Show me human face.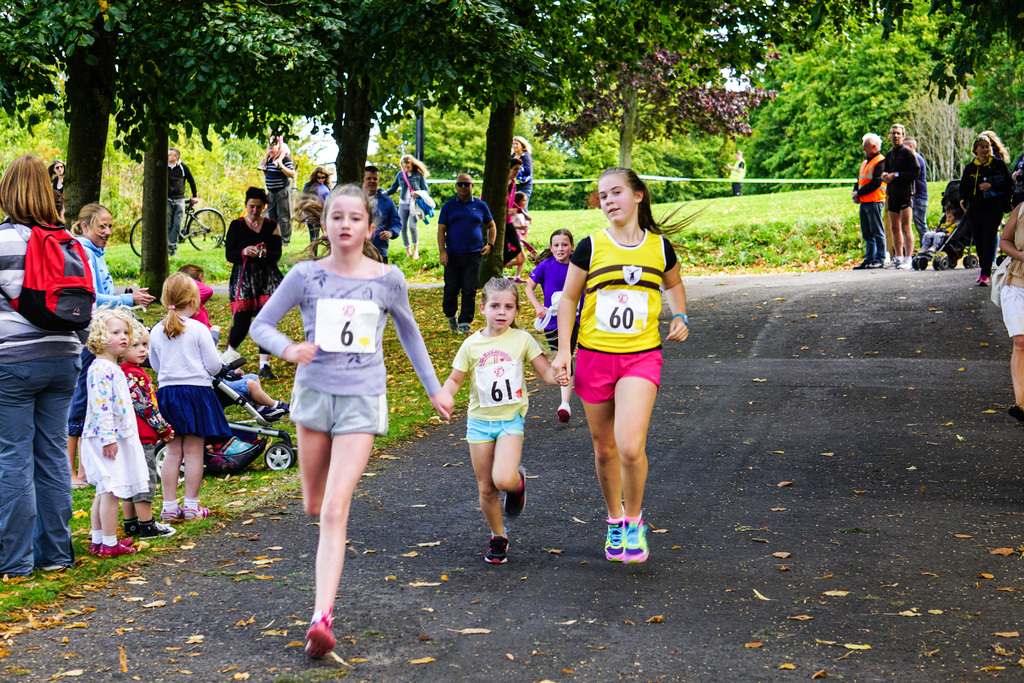
human face is here: <bbox>130, 338, 147, 367</bbox>.
